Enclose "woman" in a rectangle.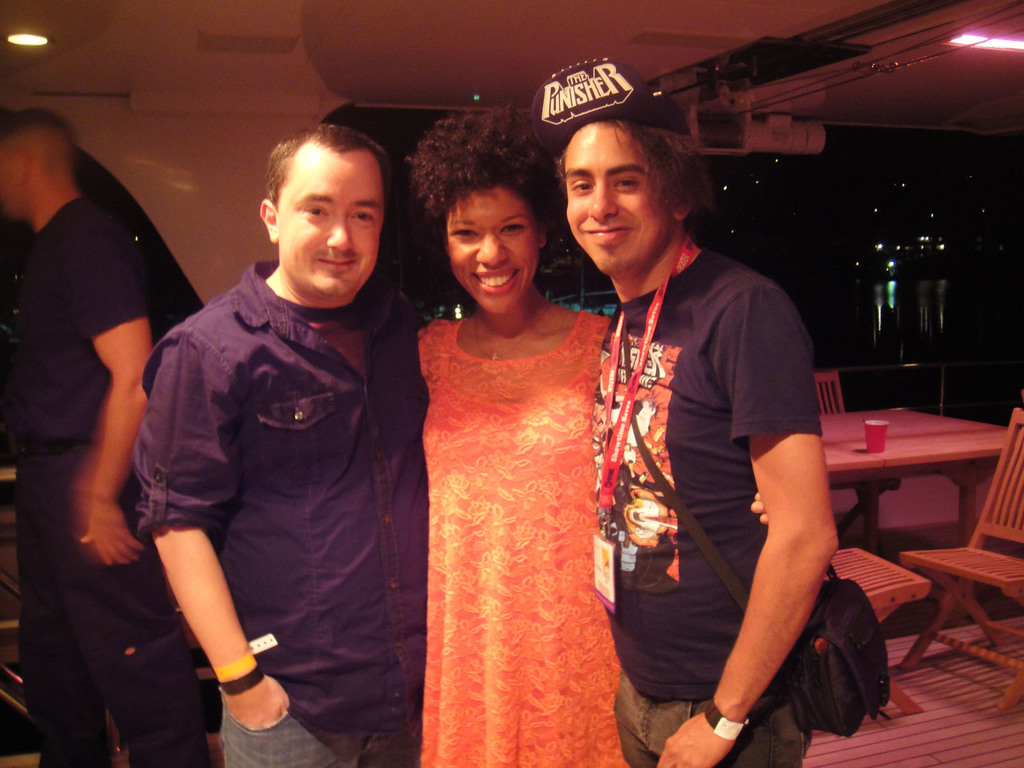
<box>404,100,669,767</box>.
